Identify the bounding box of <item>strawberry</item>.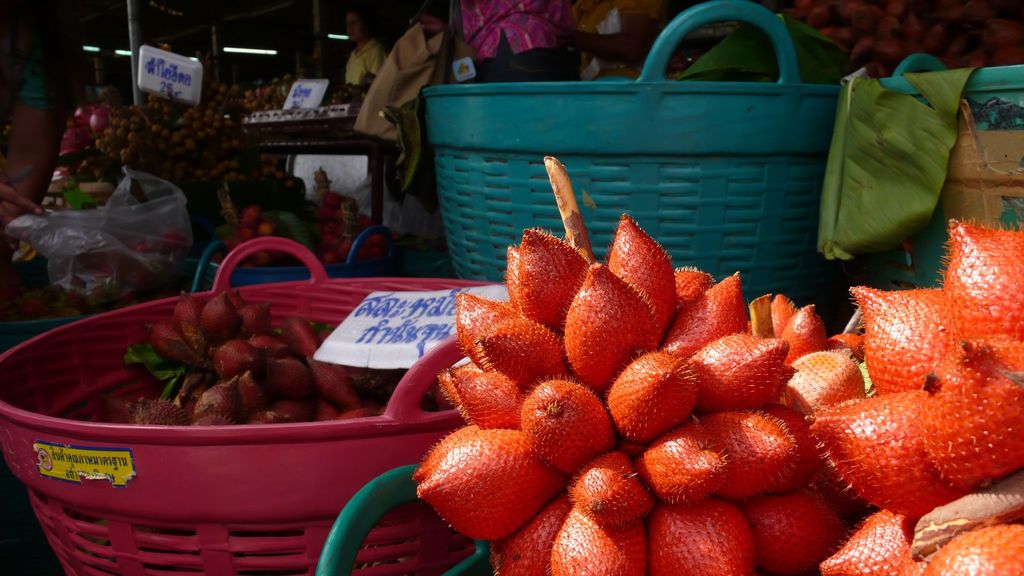
557, 235, 676, 377.
